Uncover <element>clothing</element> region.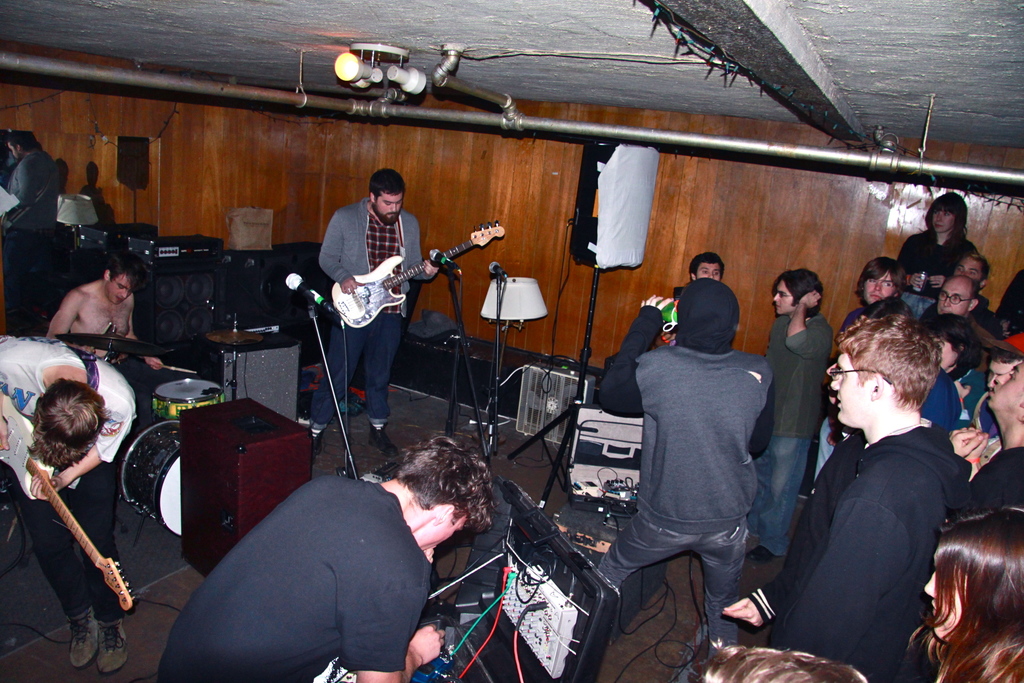
Uncovered: 956, 370, 991, 437.
